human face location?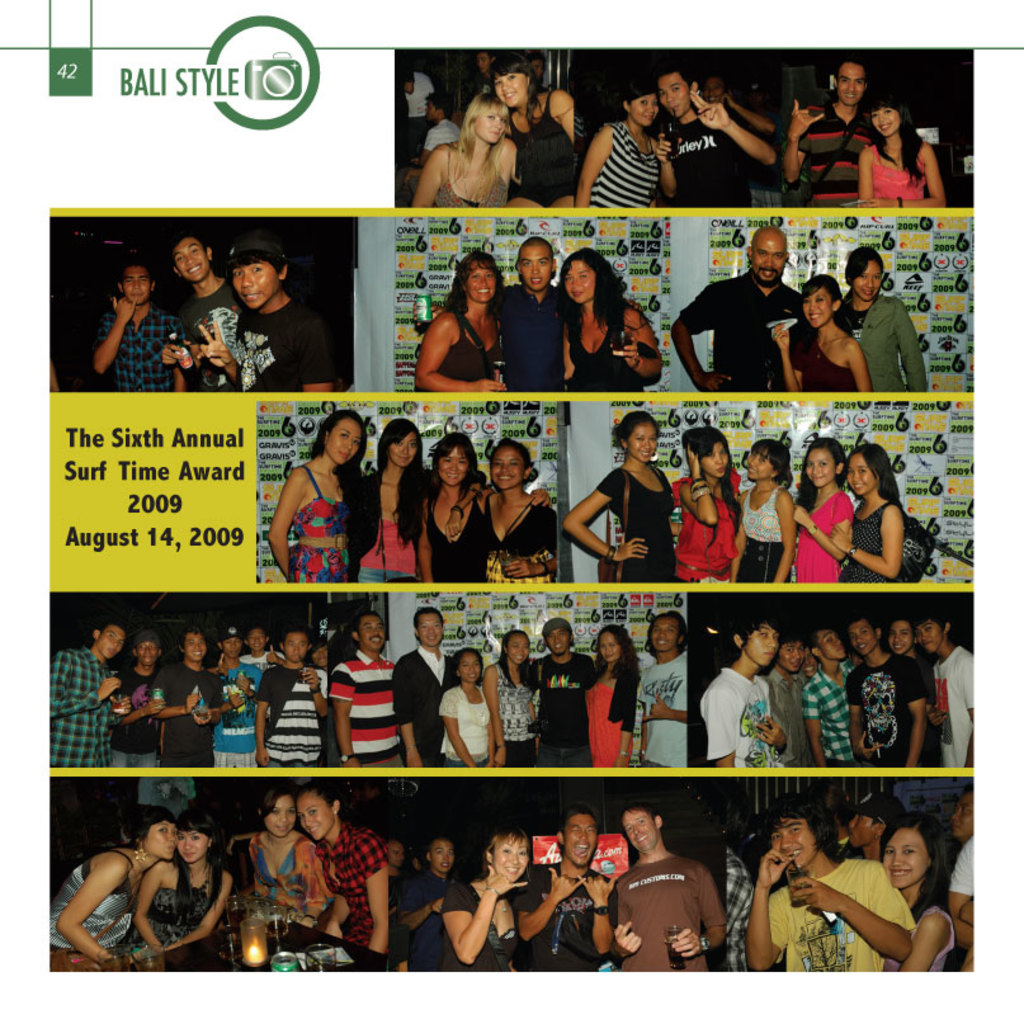
652,618,676,651
